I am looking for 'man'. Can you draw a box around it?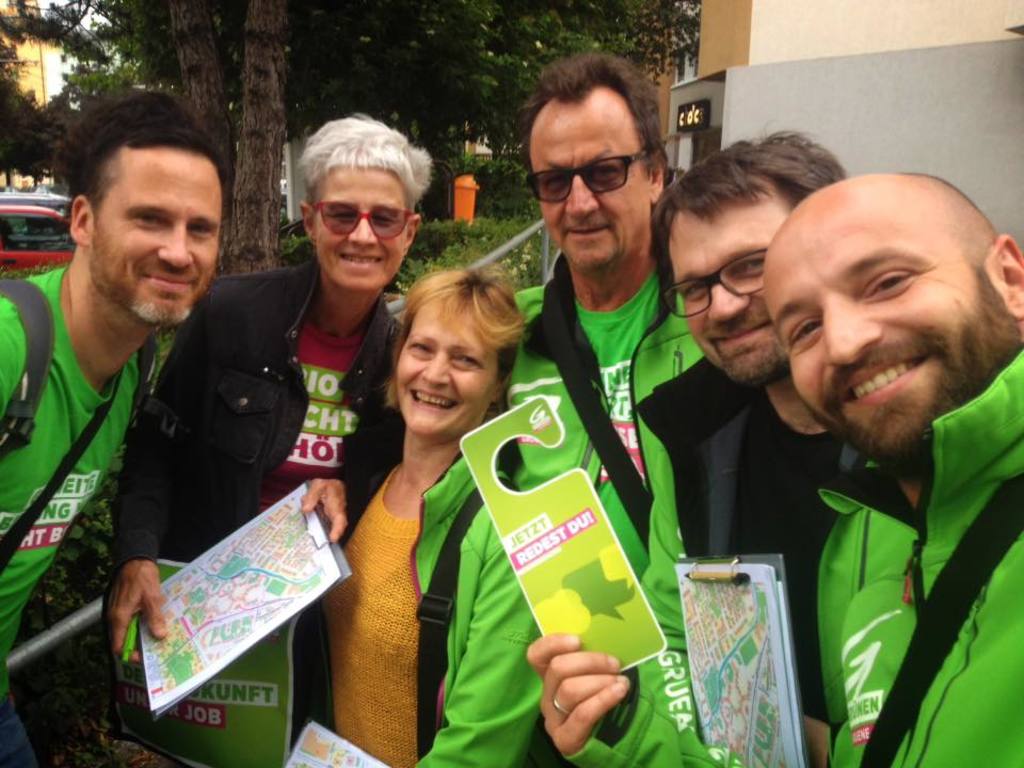
Sure, the bounding box is [left=516, top=53, right=705, bottom=576].
